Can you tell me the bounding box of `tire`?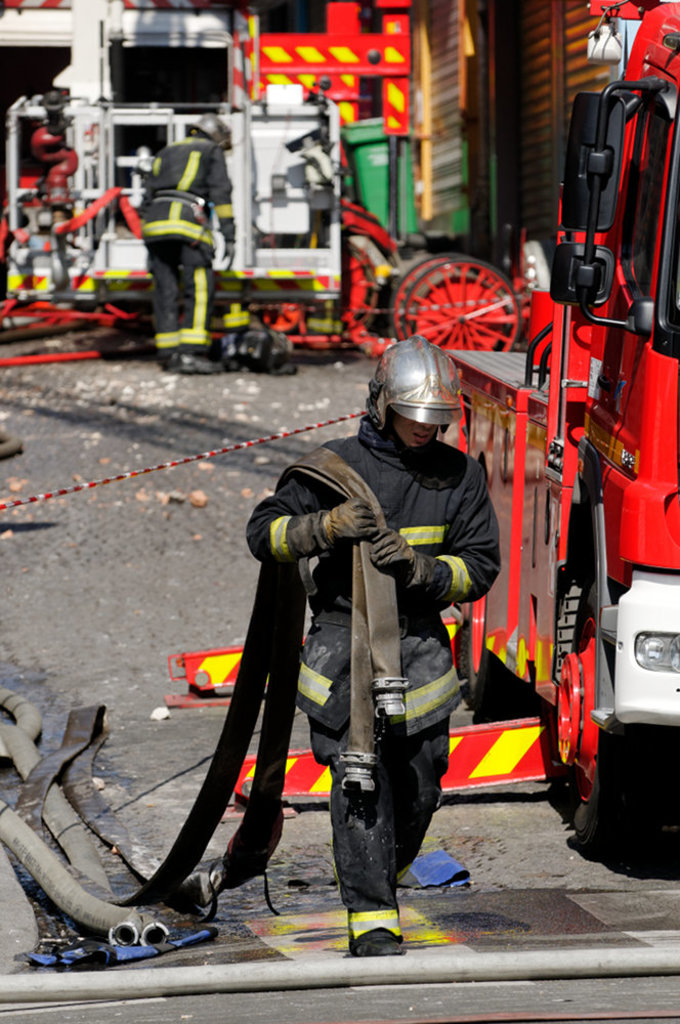
259, 302, 298, 332.
